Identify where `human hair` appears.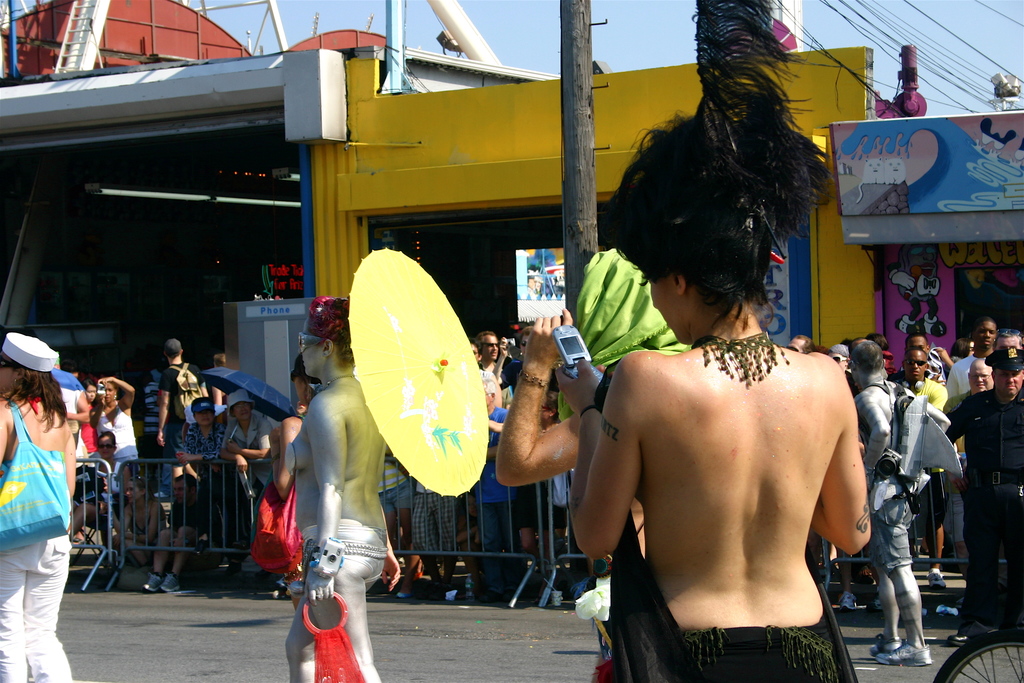
Appears at [left=79, top=379, right=100, bottom=390].
